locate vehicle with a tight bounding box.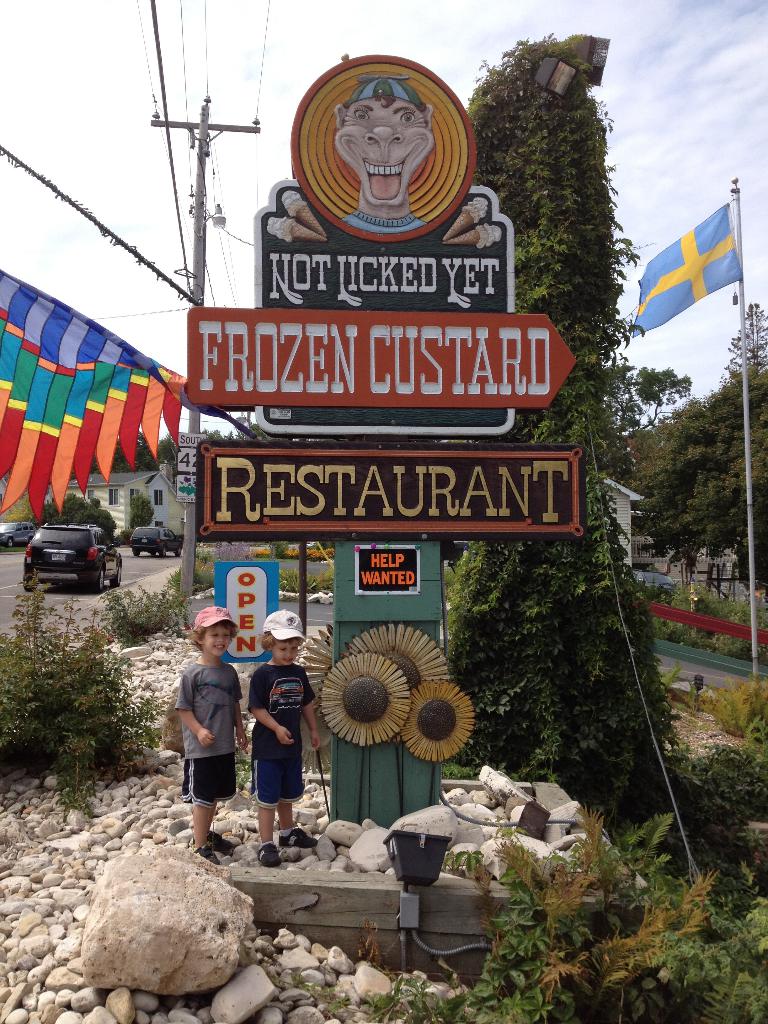
detection(1, 509, 156, 611).
